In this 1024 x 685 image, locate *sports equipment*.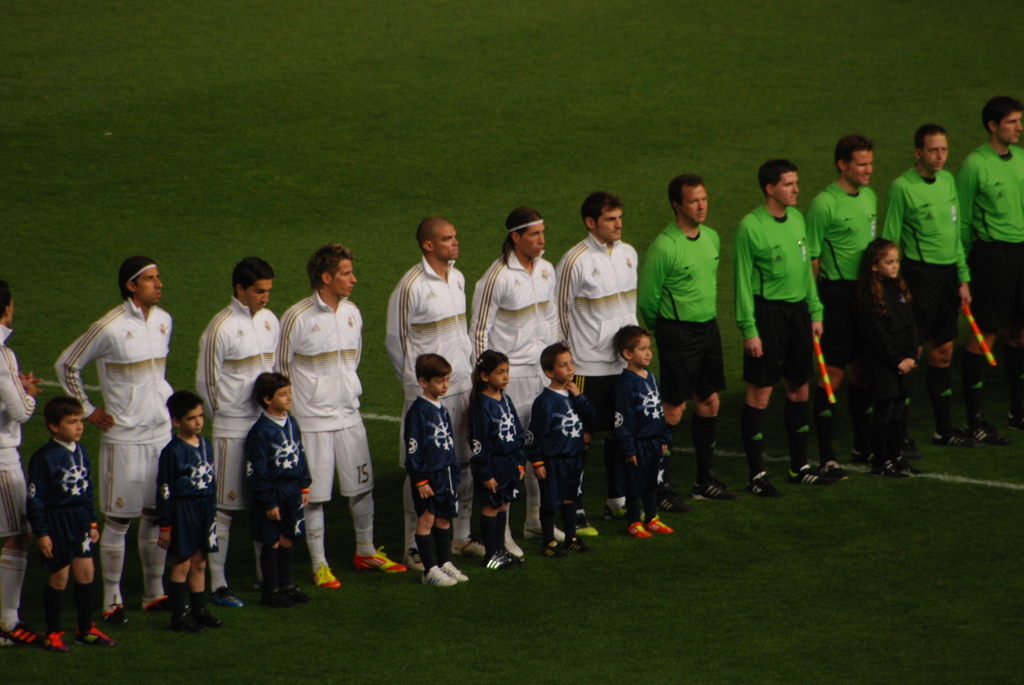
Bounding box: pyautogui.locateOnScreen(170, 599, 194, 630).
